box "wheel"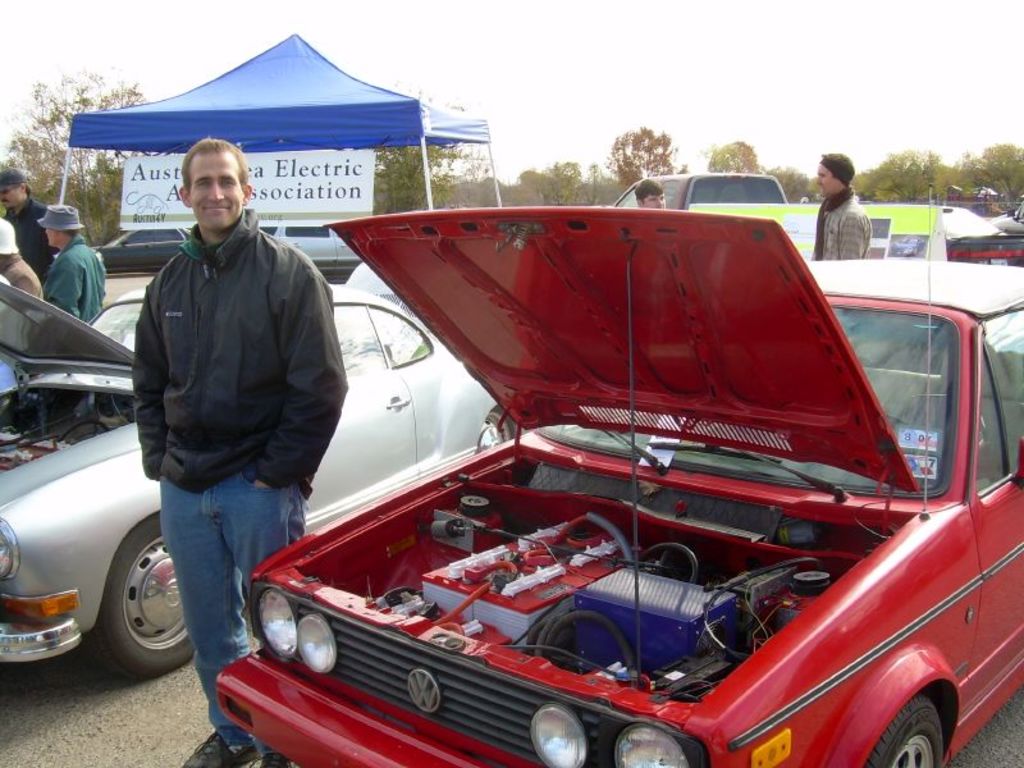
detection(83, 540, 173, 668)
